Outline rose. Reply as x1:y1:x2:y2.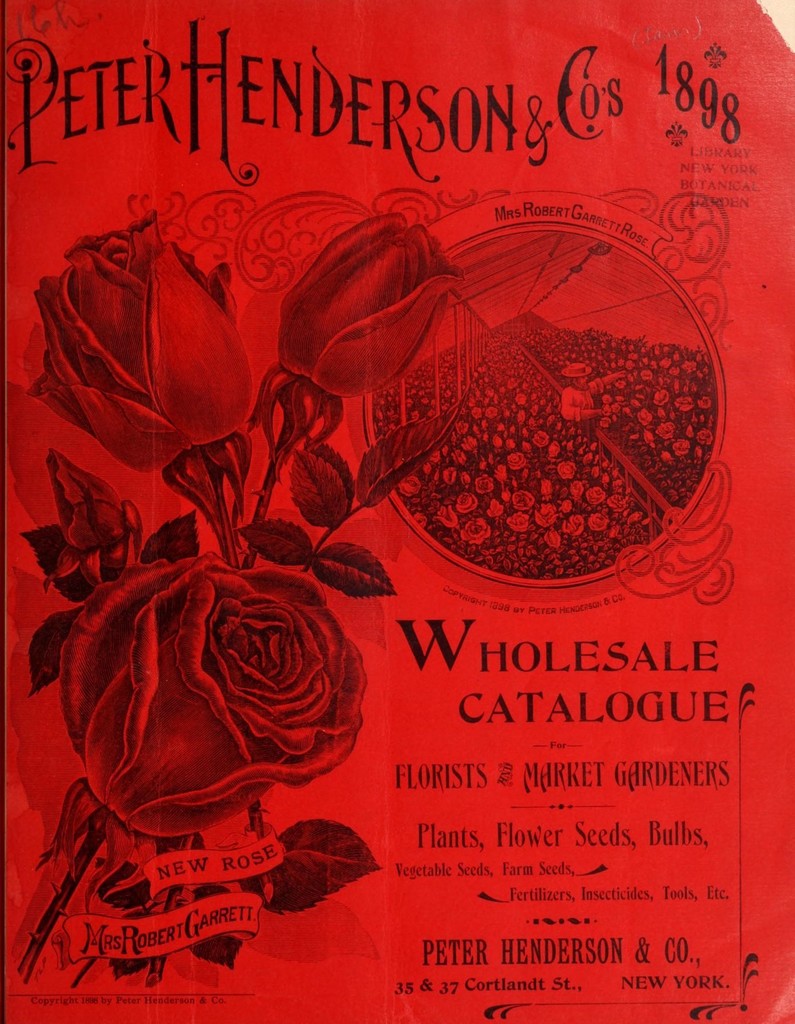
32:204:253:477.
